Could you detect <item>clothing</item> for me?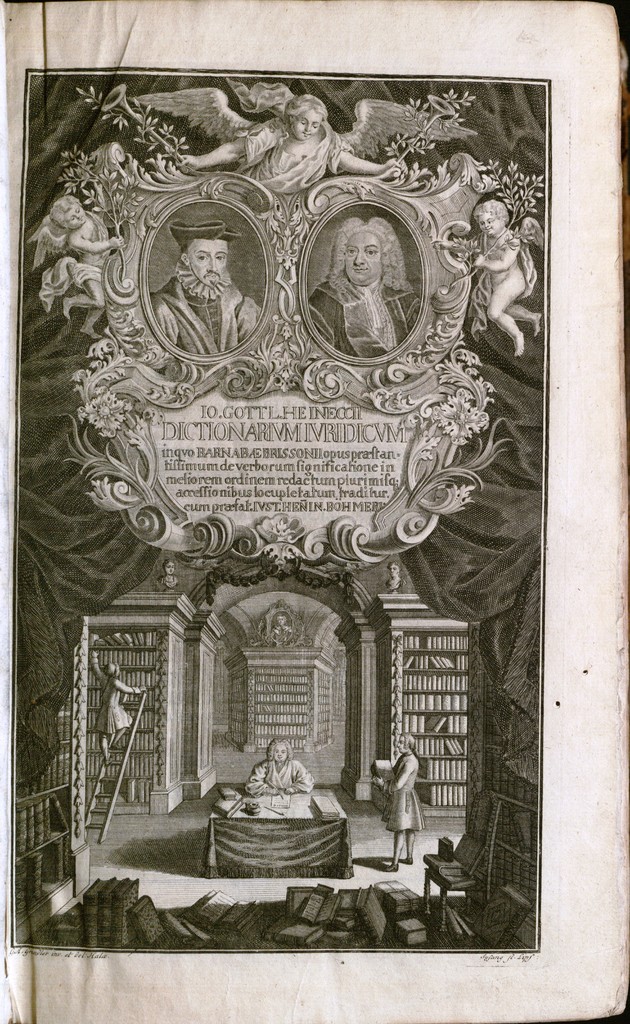
Detection result: 381/751/430/833.
